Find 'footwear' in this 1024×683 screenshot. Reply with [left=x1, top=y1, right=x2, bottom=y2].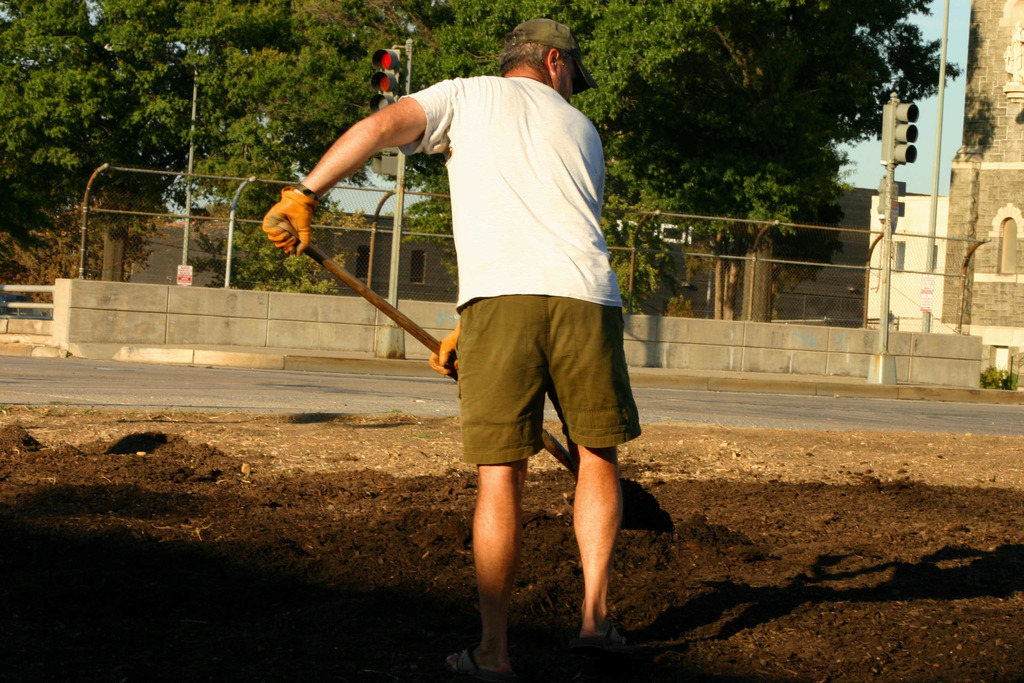
[left=575, top=621, right=628, bottom=664].
